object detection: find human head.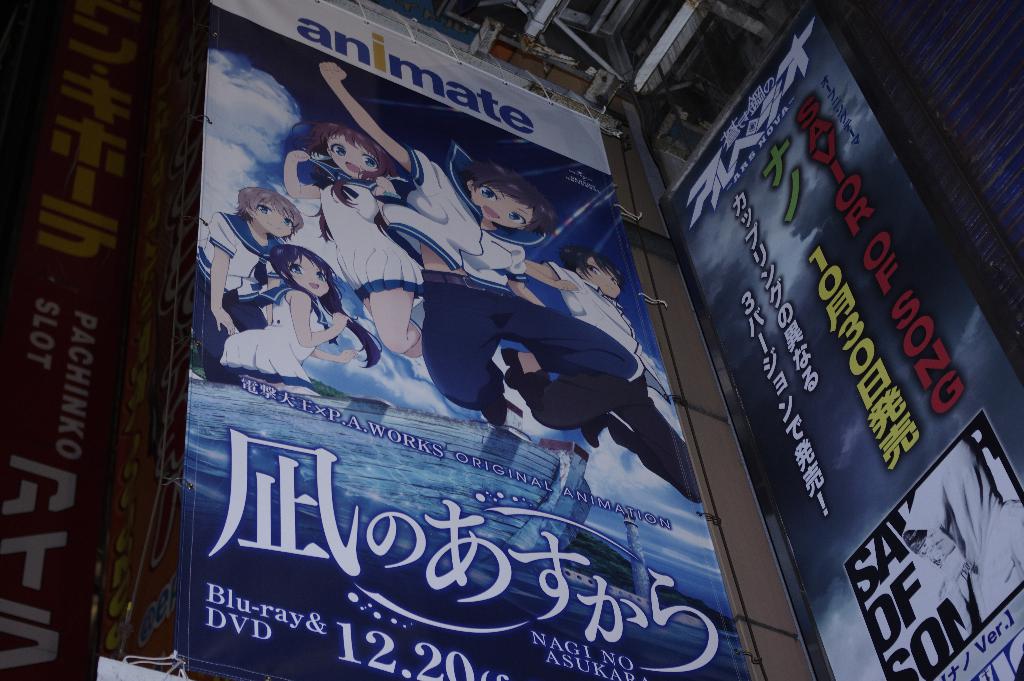
detection(260, 242, 335, 300).
